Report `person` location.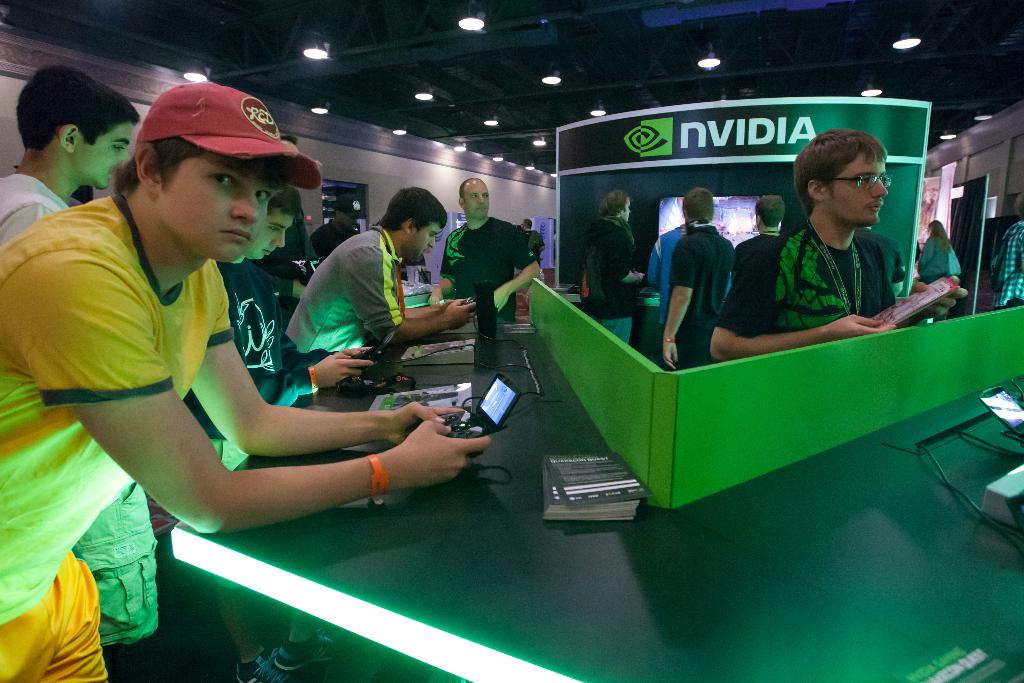
Report: BBox(285, 184, 472, 365).
